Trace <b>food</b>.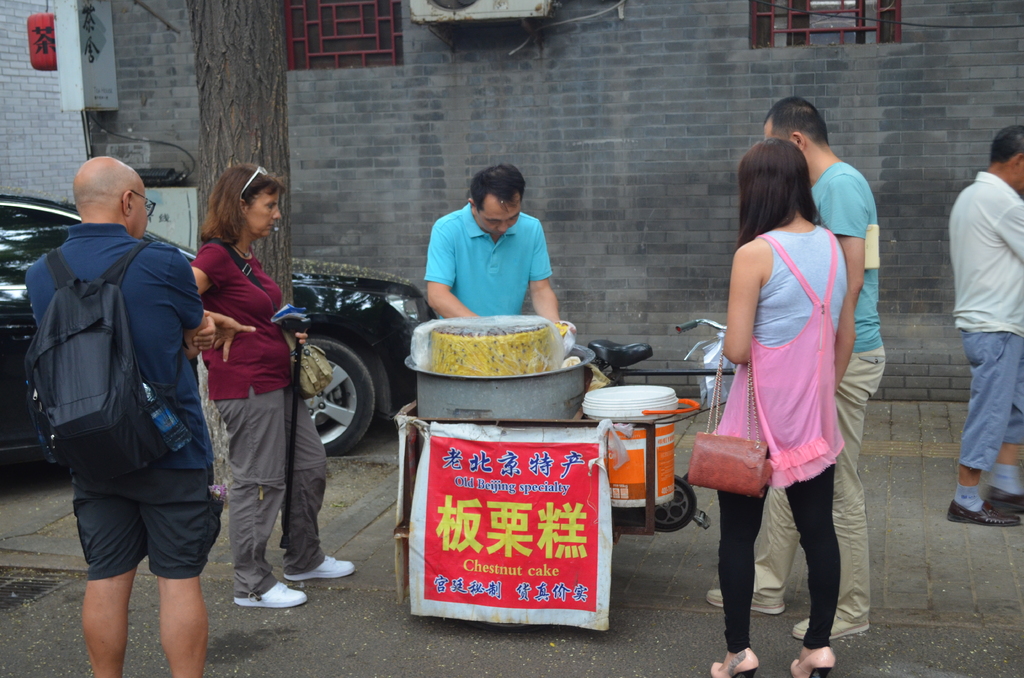
Traced to 420, 325, 570, 387.
